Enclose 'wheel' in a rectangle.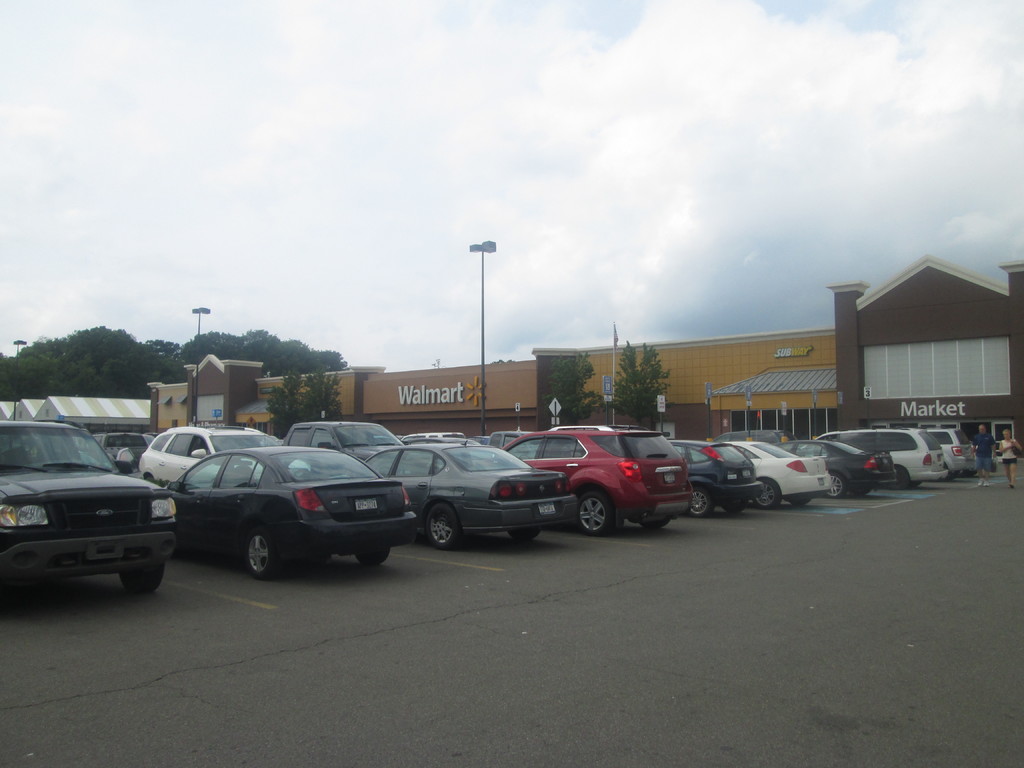
x1=750 y1=476 x2=776 y2=508.
